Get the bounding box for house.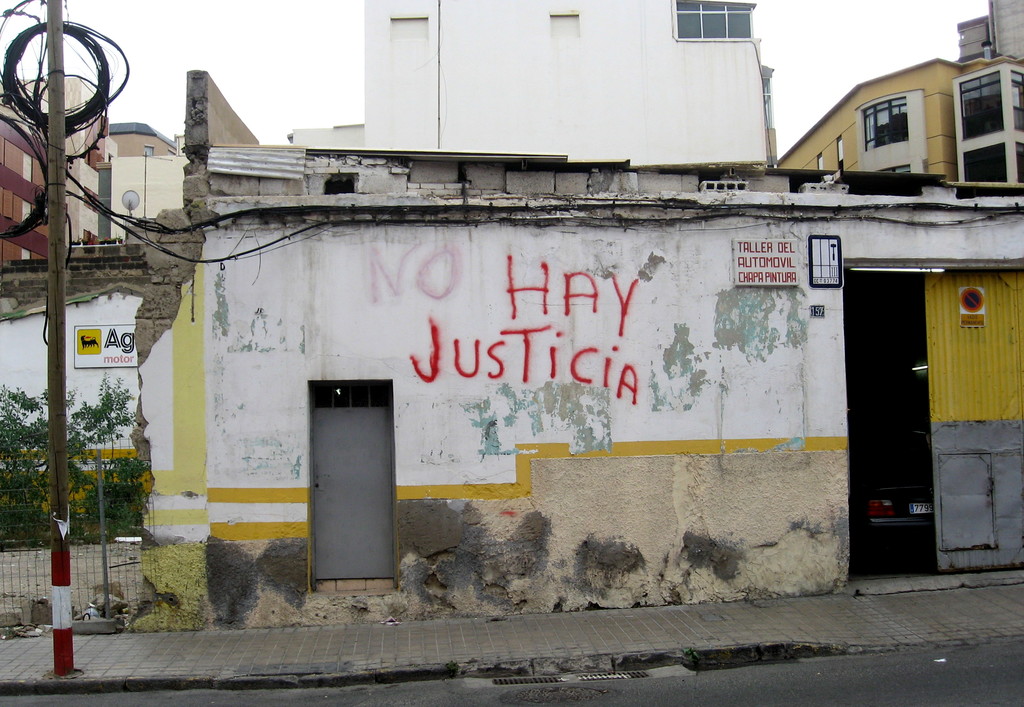
bbox(361, 0, 774, 159).
